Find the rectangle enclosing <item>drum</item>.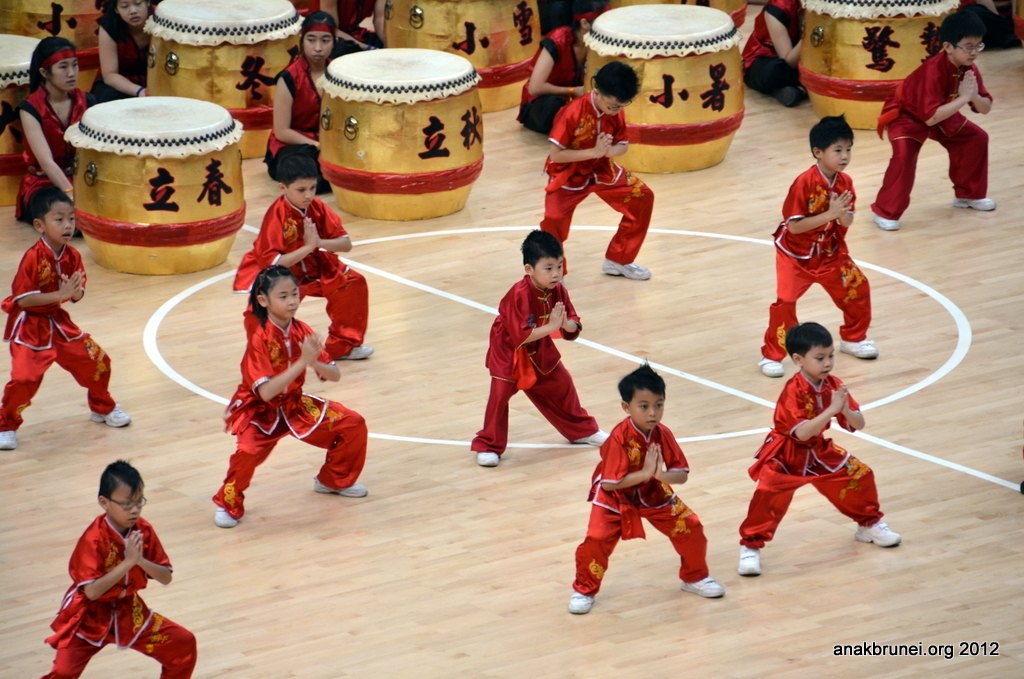
x1=315, y1=46, x2=486, y2=222.
